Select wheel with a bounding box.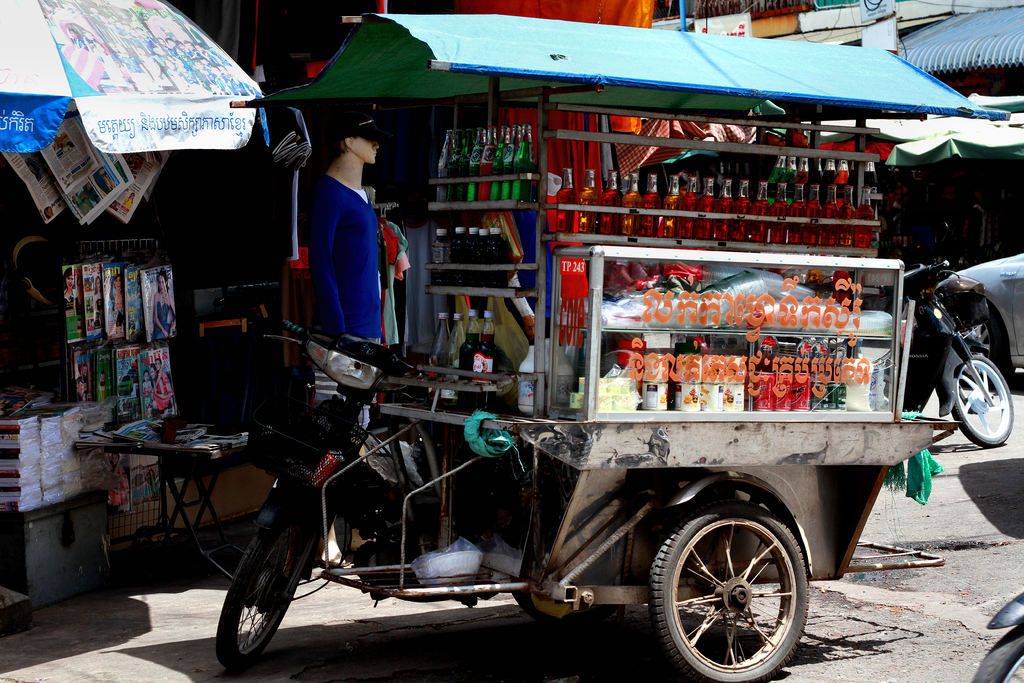
left=952, top=353, right=1013, bottom=448.
